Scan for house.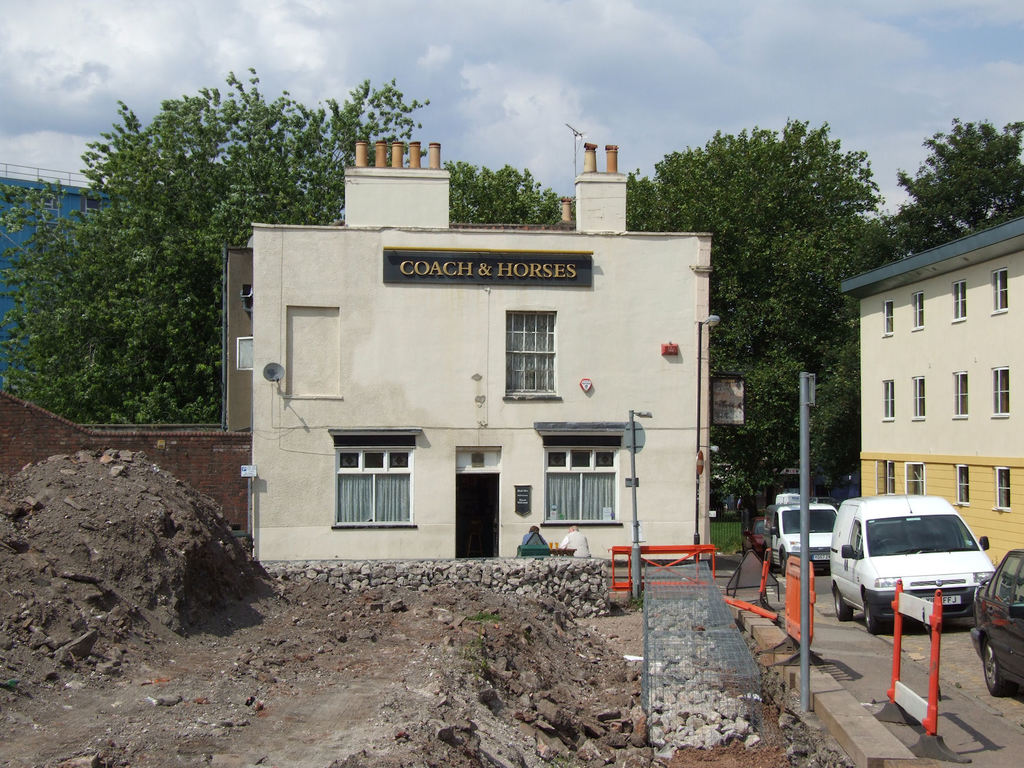
Scan result: locate(224, 148, 730, 584).
